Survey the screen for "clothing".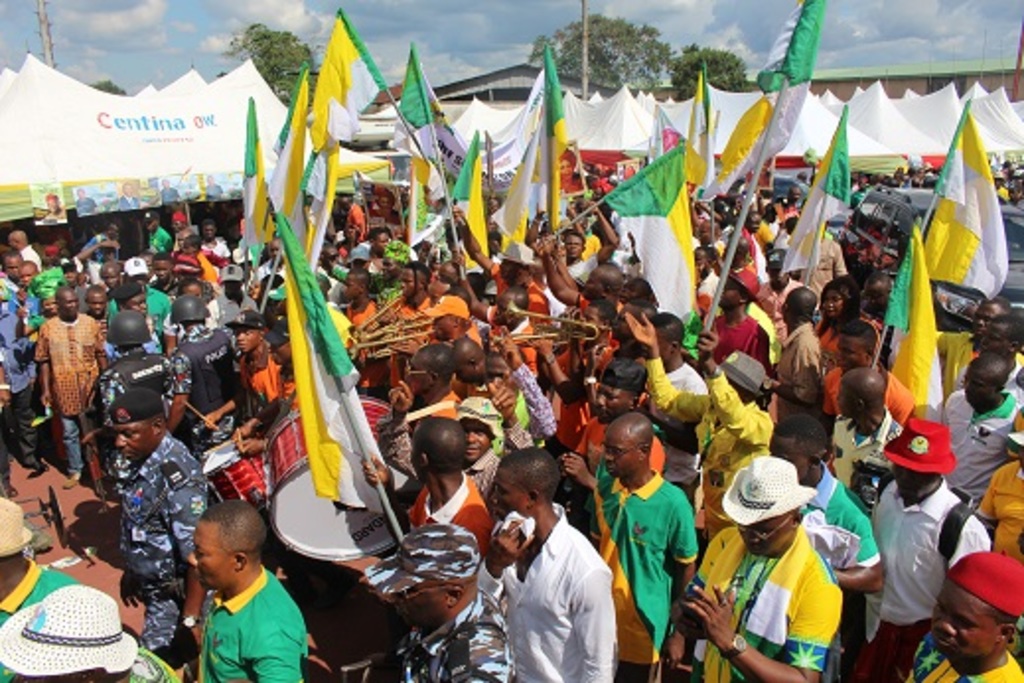
Survey found: l=416, t=389, r=458, b=420.
